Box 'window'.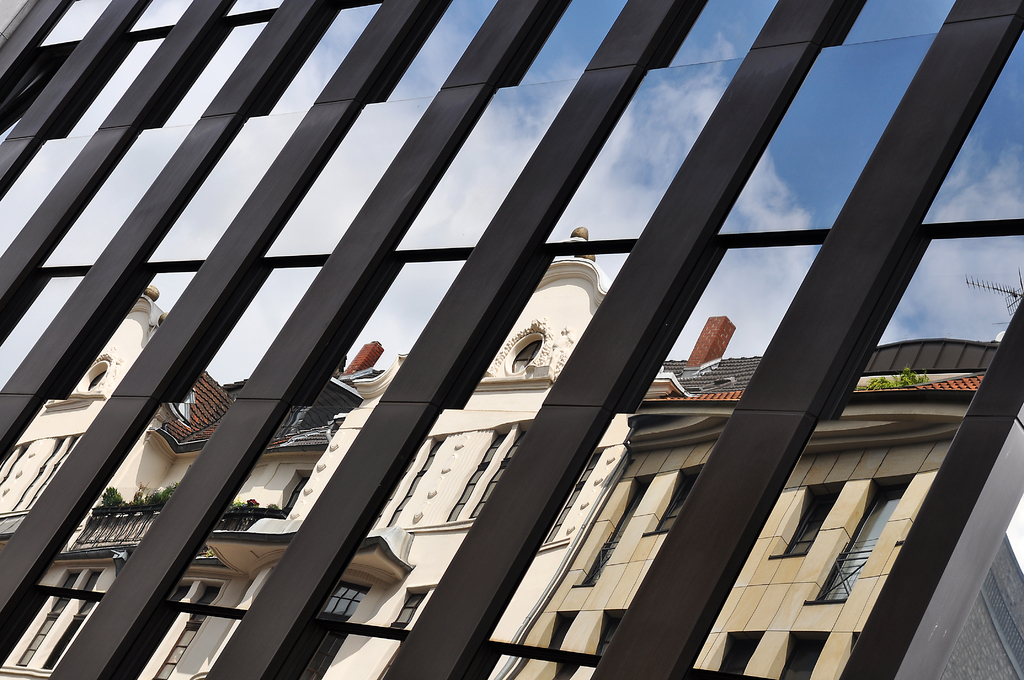
detection(0, 430, 84, 538).
